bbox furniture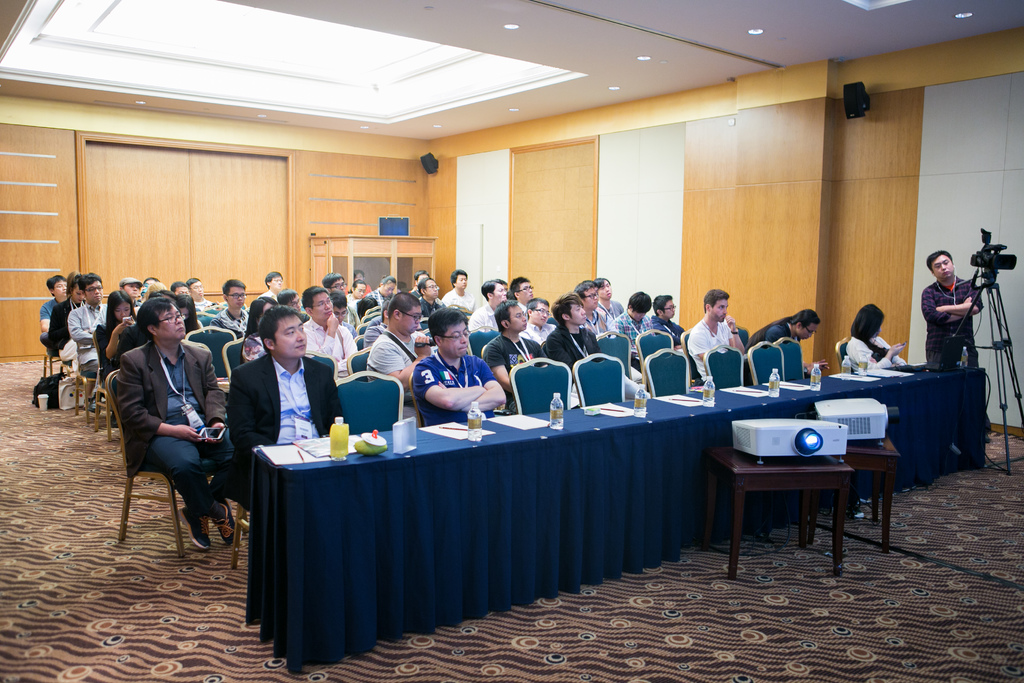
crop(634, 325, 674, 365)
